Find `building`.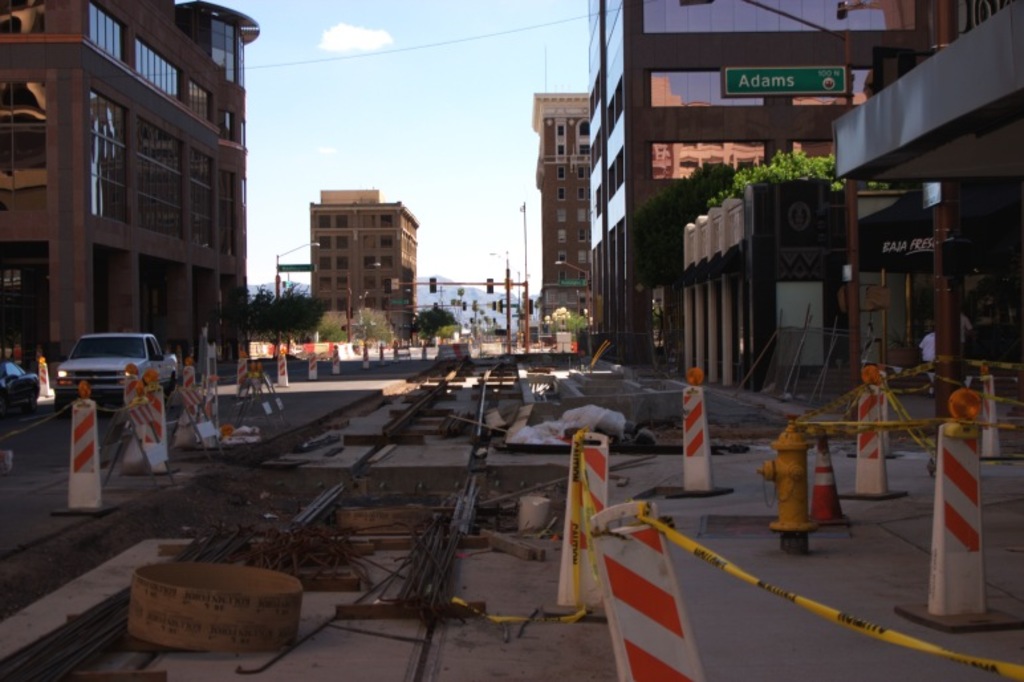
x1=829, y1=0, x2=1023, y2=402.
